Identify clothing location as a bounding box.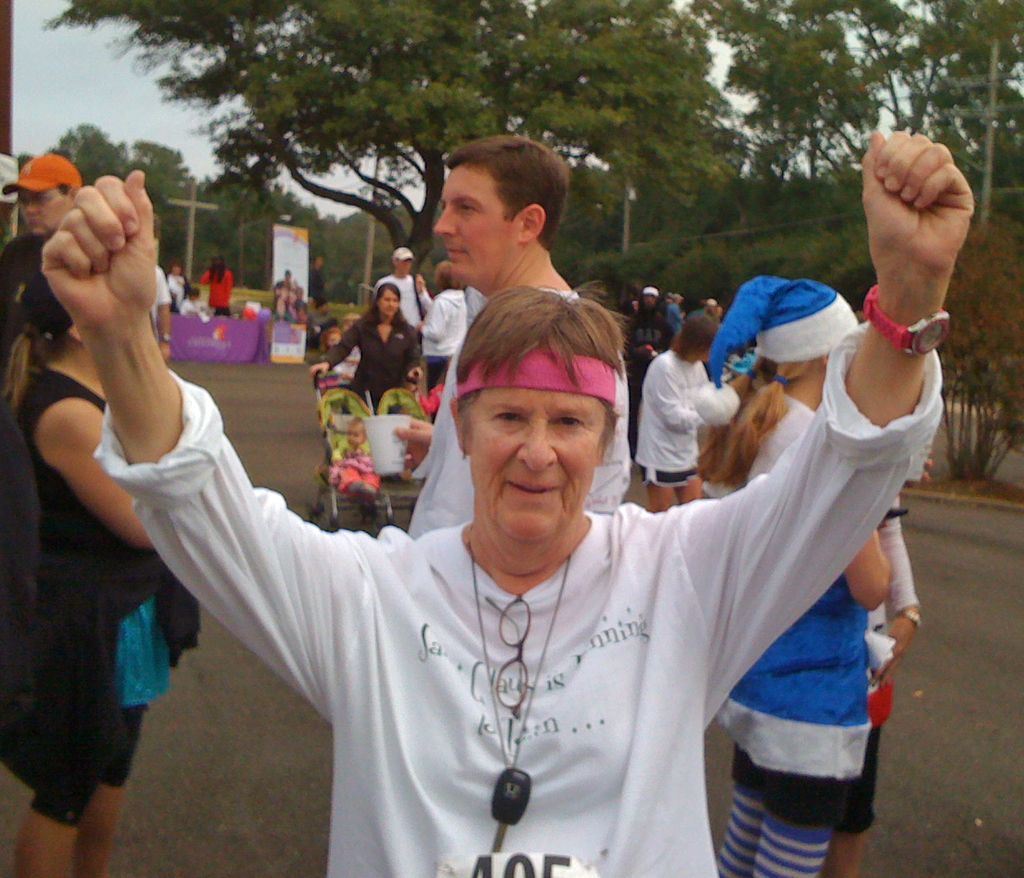
select_region(168, 271, 198, 310).
